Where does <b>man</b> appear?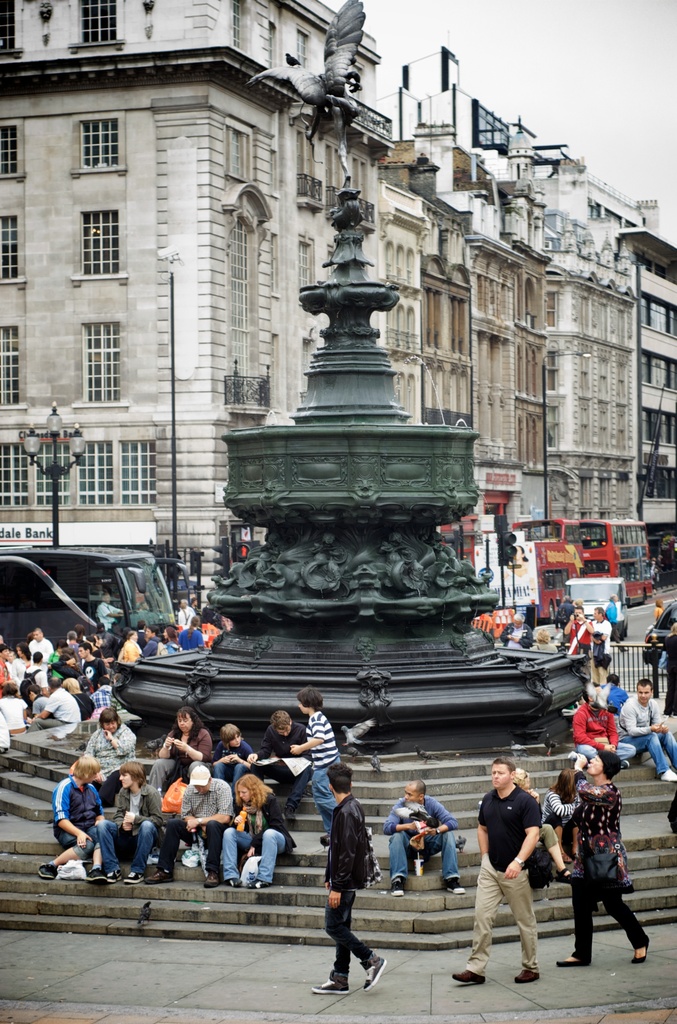
Appears at (x1=383, y1=781, x2=475, y2=897).
